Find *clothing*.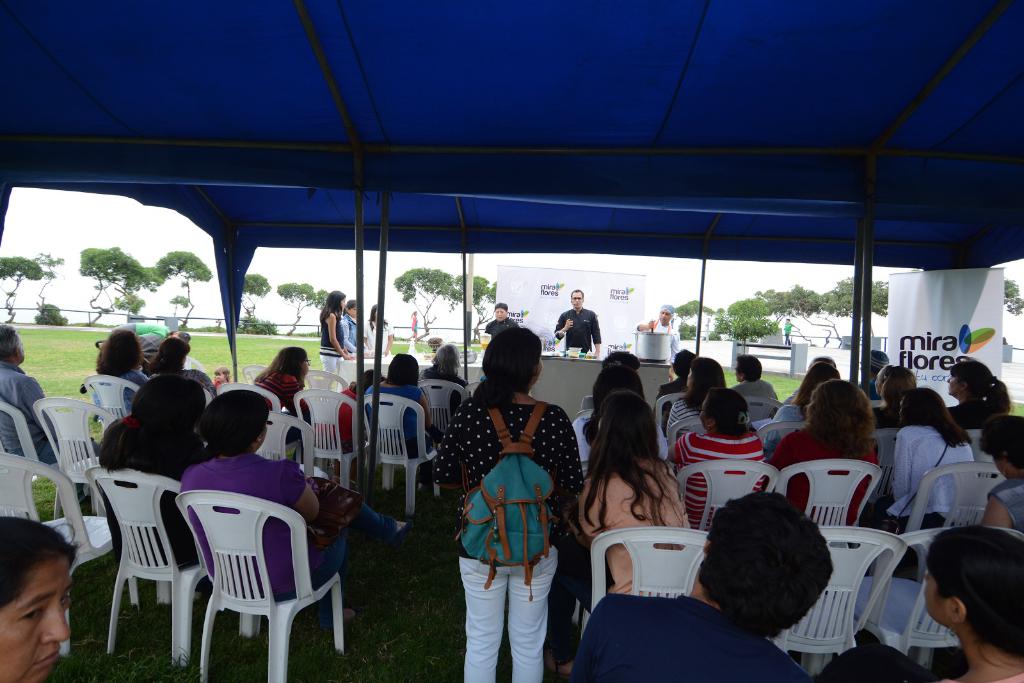
Rect(187, 458, 356, 592).
